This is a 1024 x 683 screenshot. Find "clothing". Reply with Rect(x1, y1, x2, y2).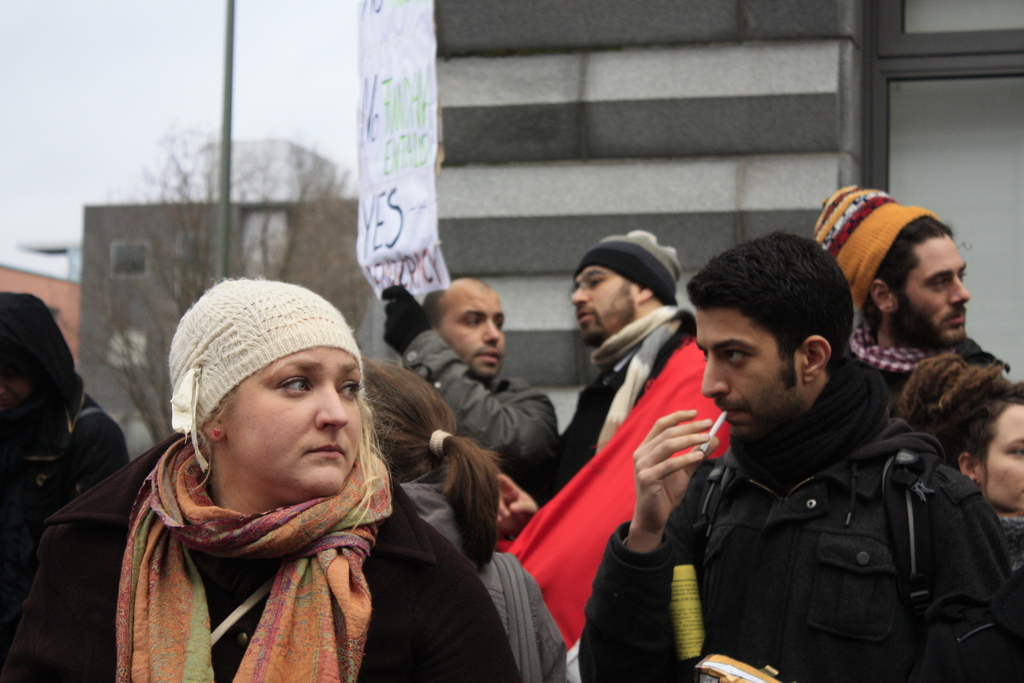
Rect(567, 388, 1017, 679).
